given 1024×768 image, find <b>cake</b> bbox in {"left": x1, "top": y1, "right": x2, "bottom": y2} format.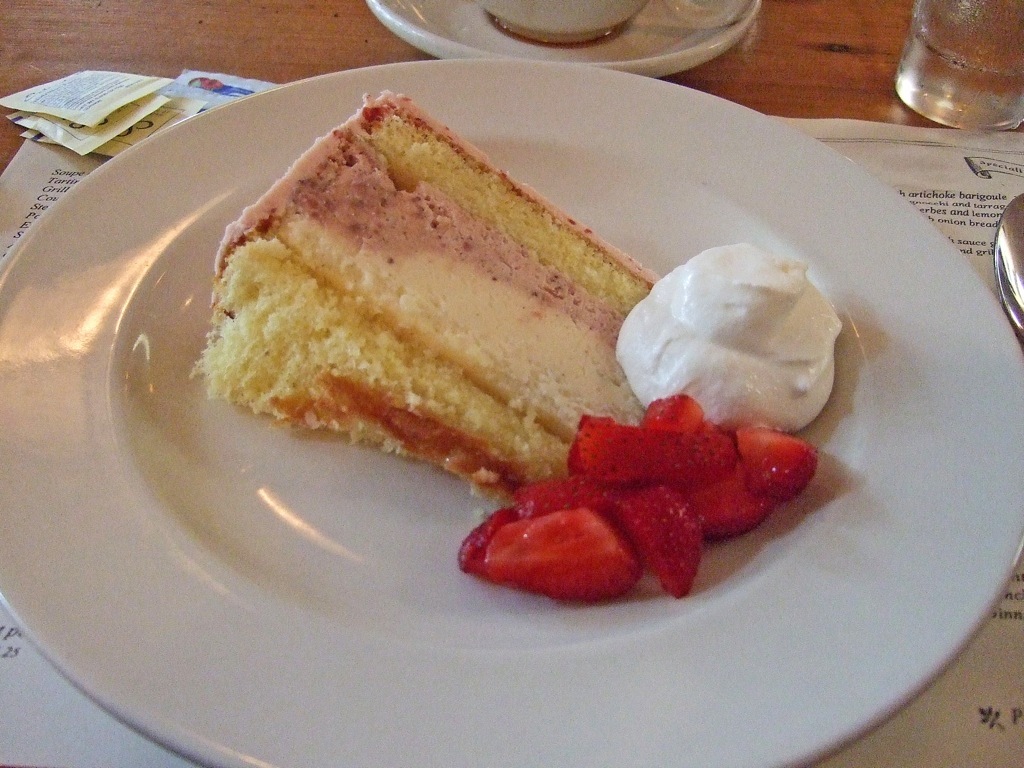
{"left": 188, "top": 87, "right": 658, "bottom": 505}.
